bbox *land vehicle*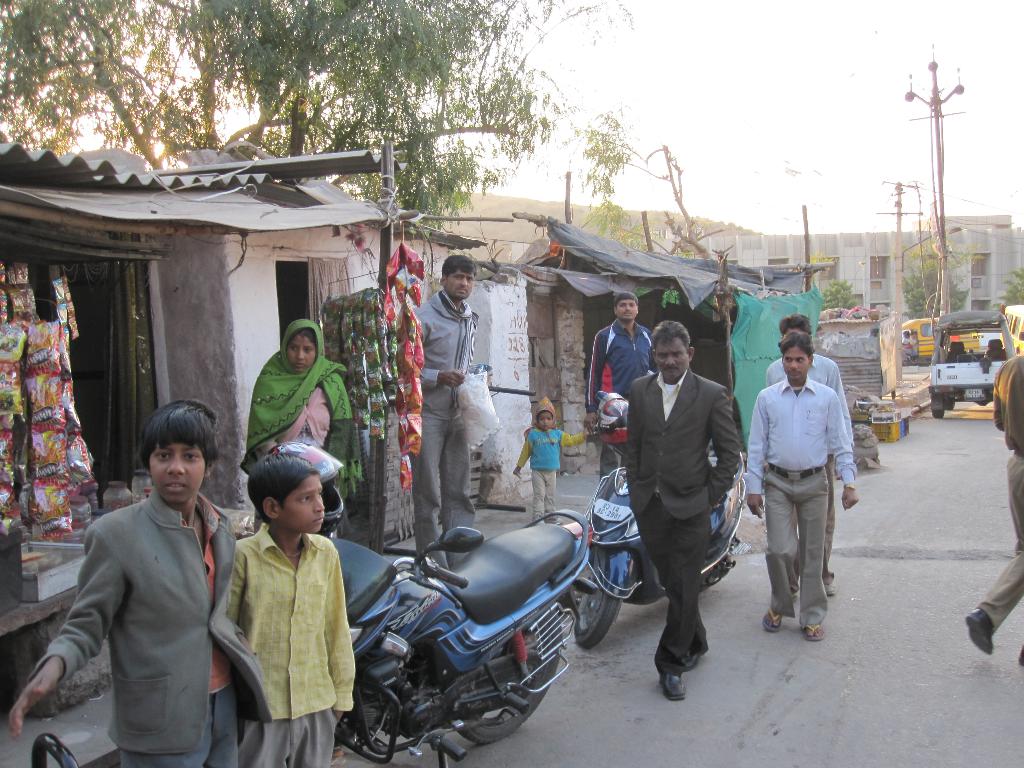
box=[316, 465, 594, 767]
